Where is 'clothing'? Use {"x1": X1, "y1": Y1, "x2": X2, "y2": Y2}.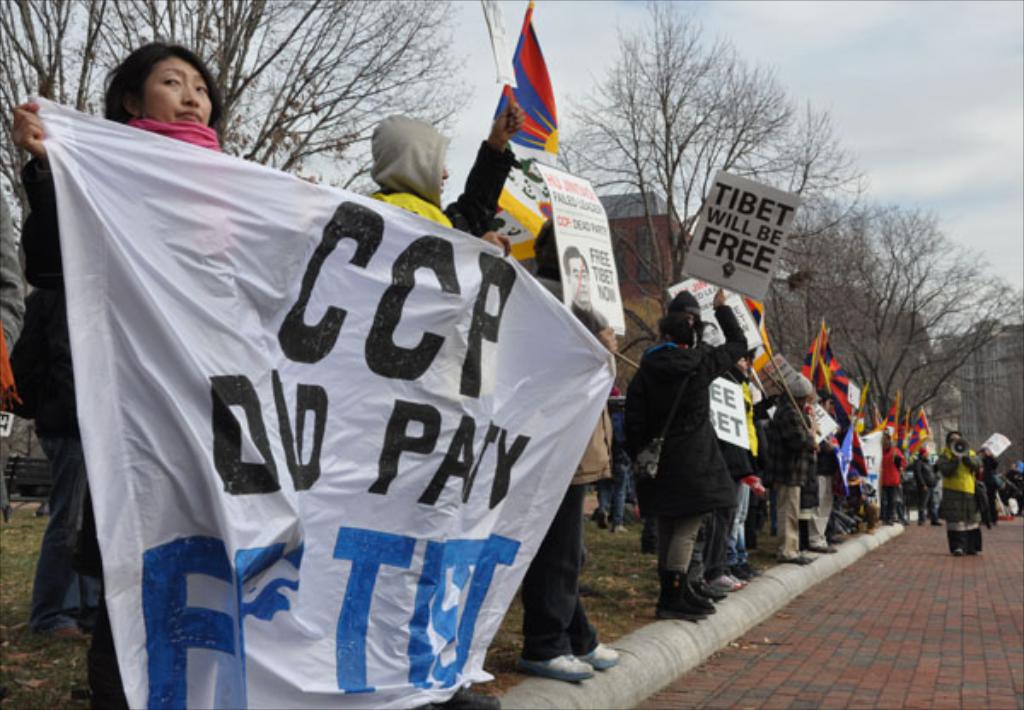
{"x1": 558, "y1": 297, "x2": 608, "y2": 346}.
